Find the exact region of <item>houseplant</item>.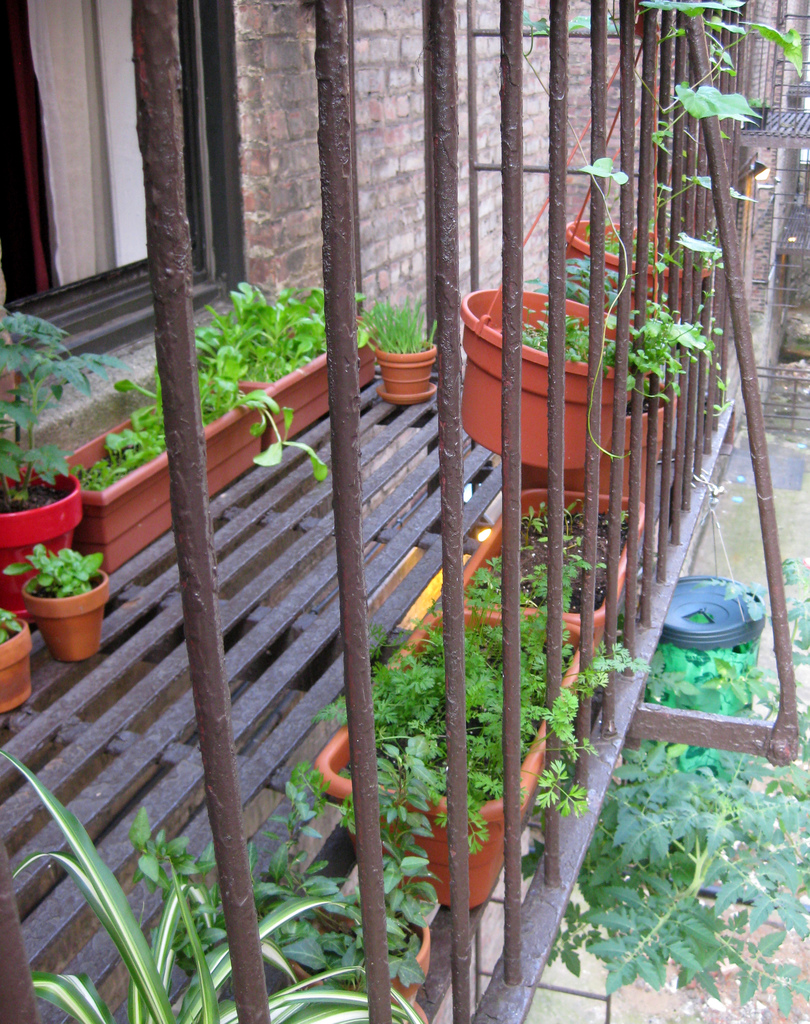
Exact region: <region>0, 536, 129, 660</region>.
